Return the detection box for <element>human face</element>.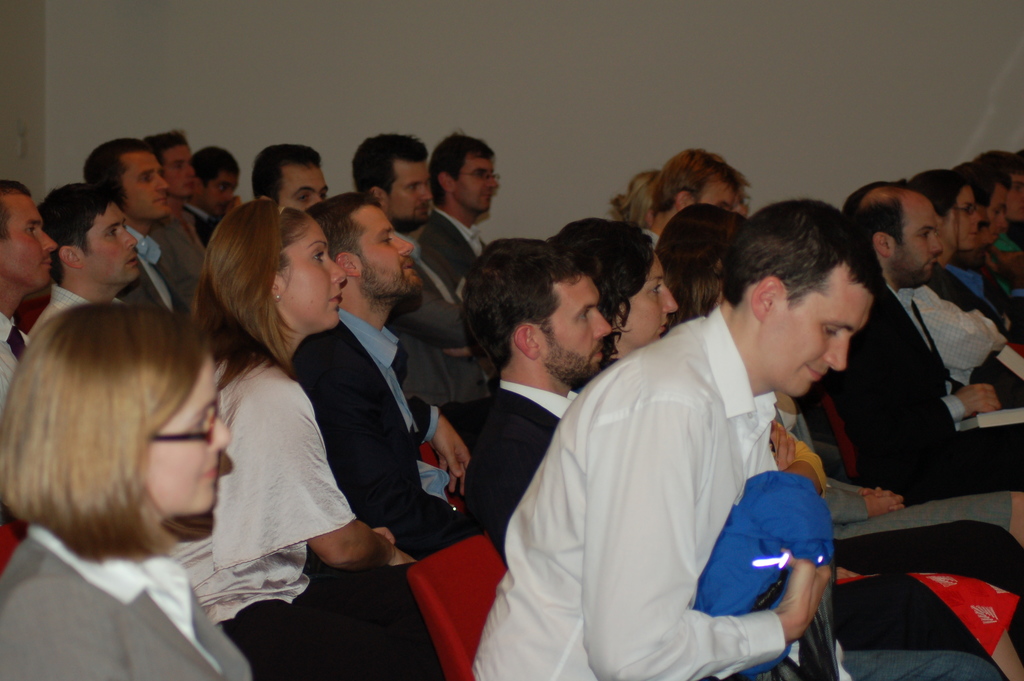
bbox(979, 189, 1012, 252).
